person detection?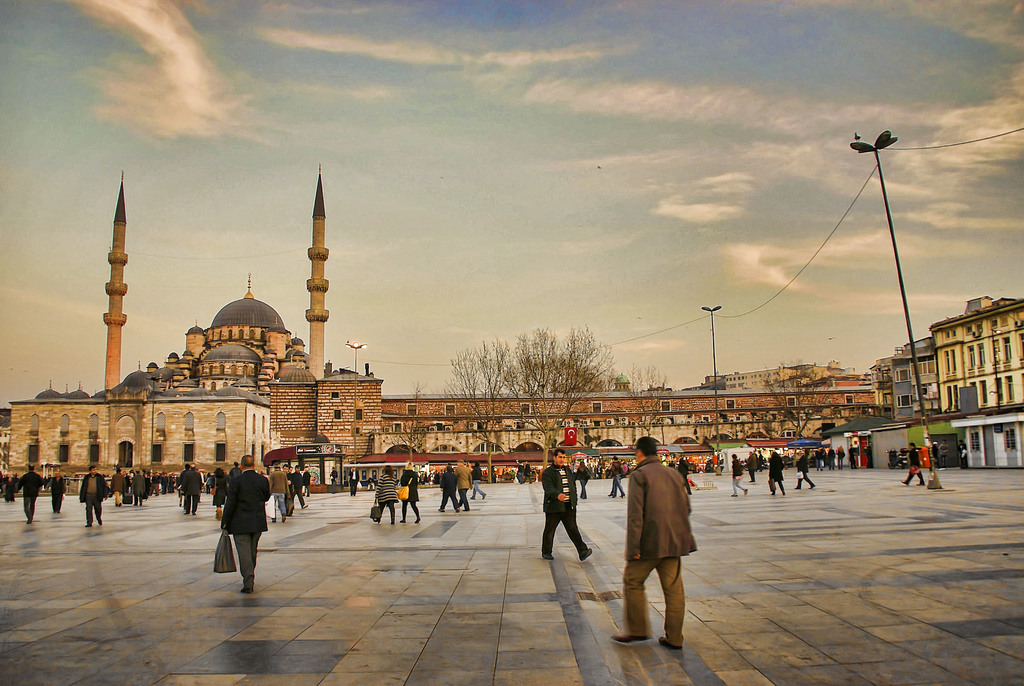
<region>372, 458, 399, 525</region>
